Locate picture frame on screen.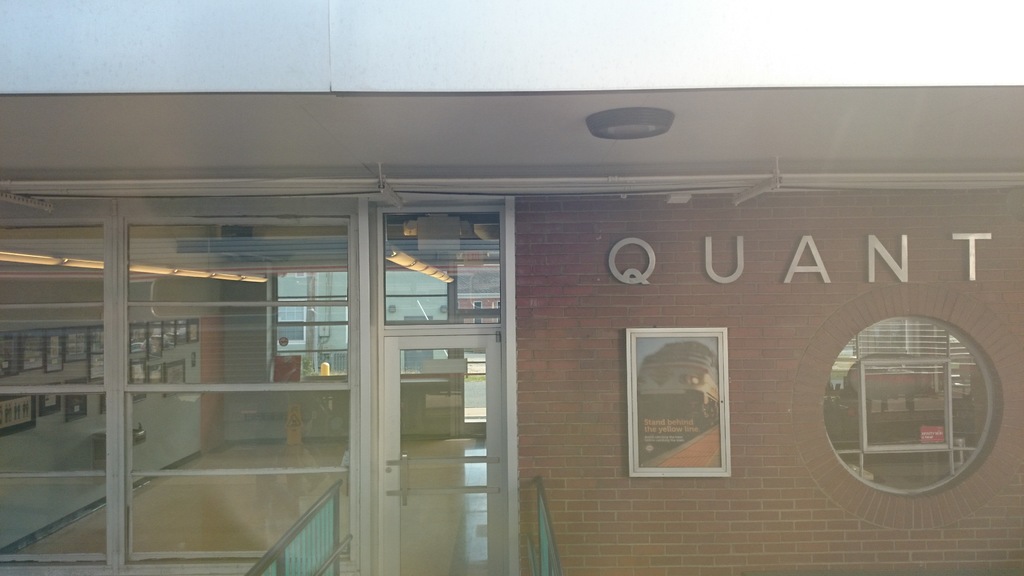
On screen at [188,318,200,343].
